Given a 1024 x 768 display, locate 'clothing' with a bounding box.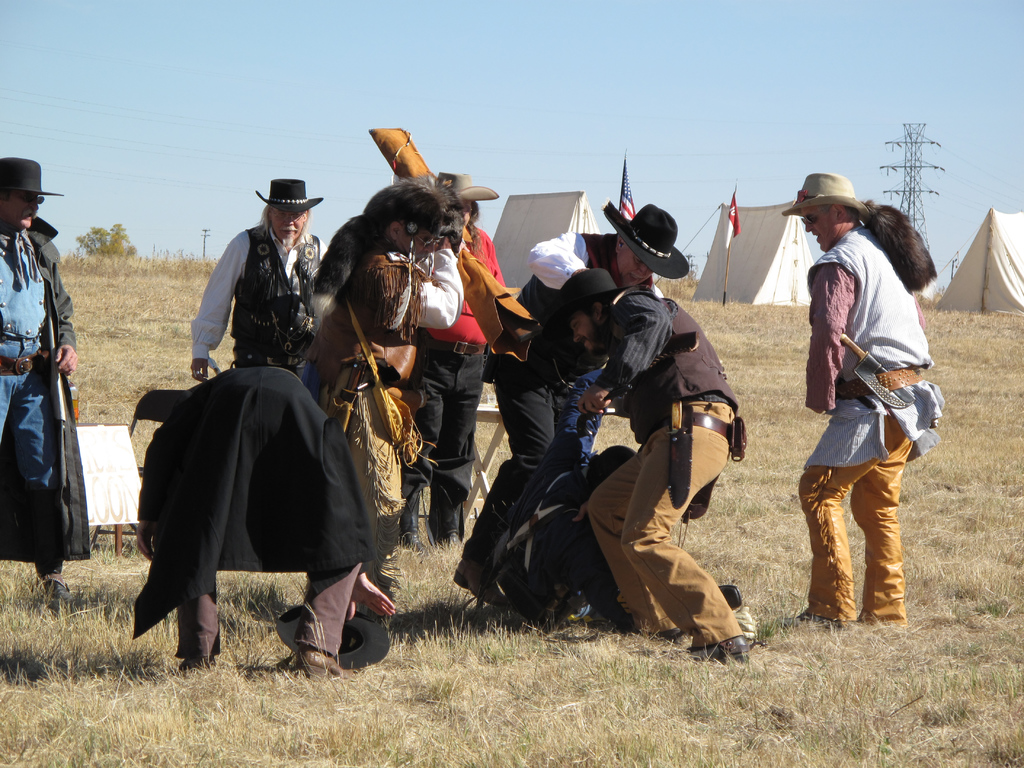
Located: <bbox>586, 284, 749, 655</bbox>.
